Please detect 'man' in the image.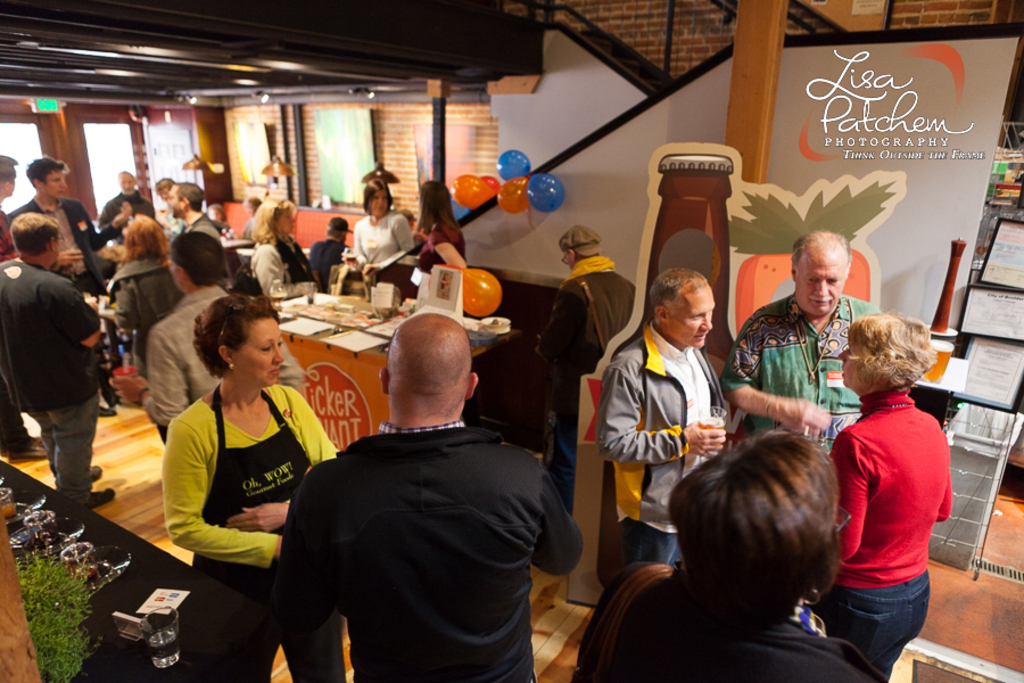
bbox=(275, 301, 575, 668).
